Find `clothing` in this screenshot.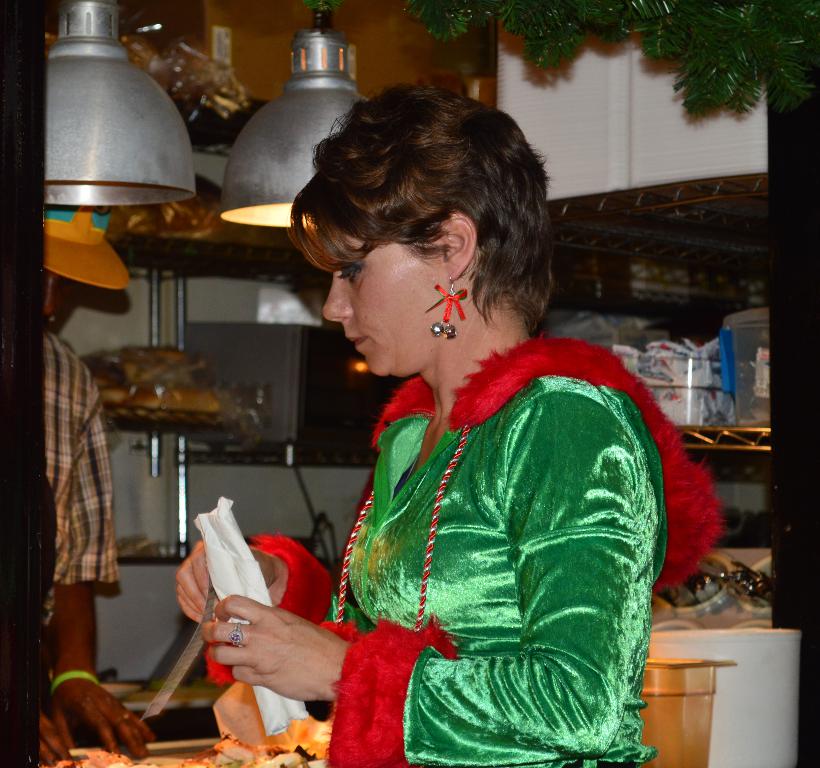
The bounding box for `clothing` is (left=44, top=324, right=122, bottom=644).
